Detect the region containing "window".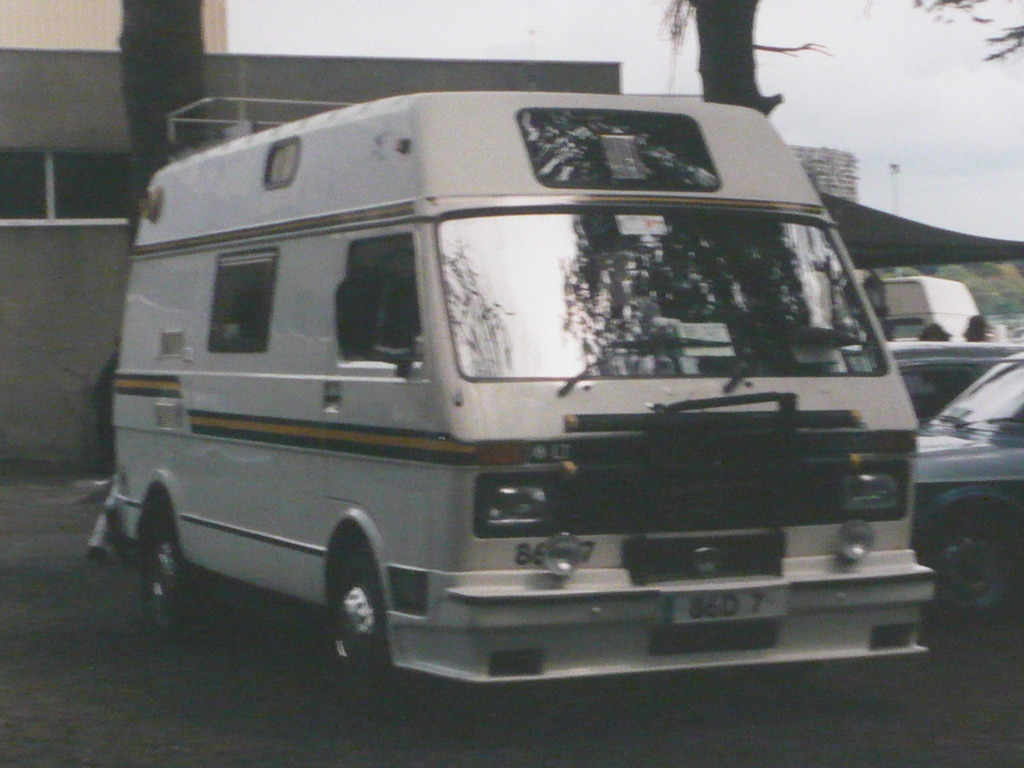
crop(332, 234, 420, 367).
